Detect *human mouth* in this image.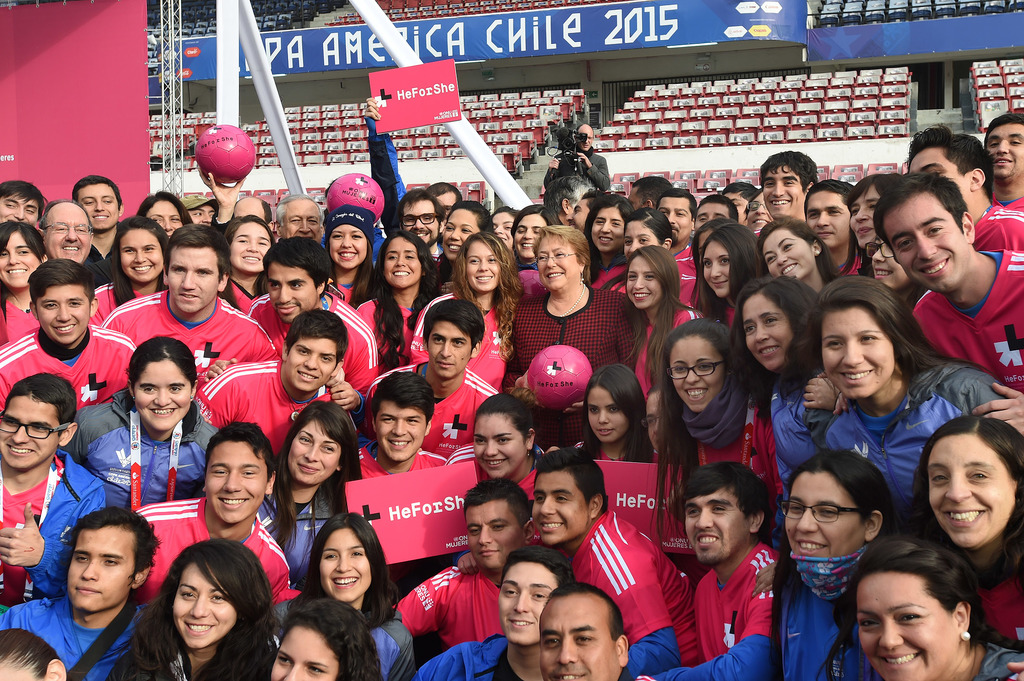
Detection: <region>497, 236, 508, 247</region>.
